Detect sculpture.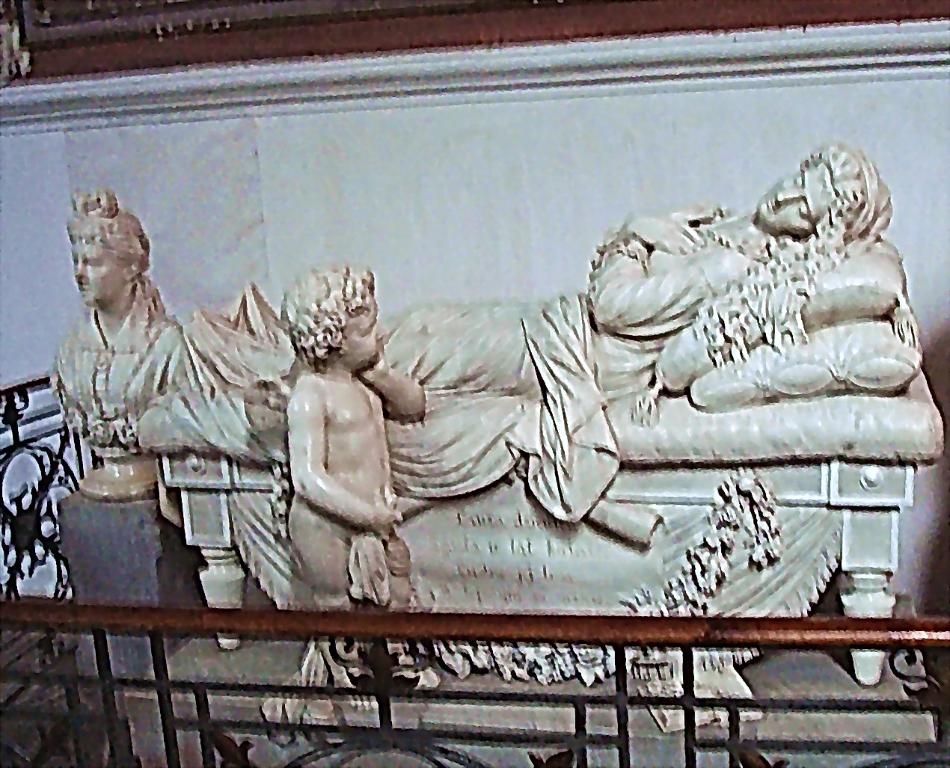
Detected at rect(61, 129, 873, 686).
